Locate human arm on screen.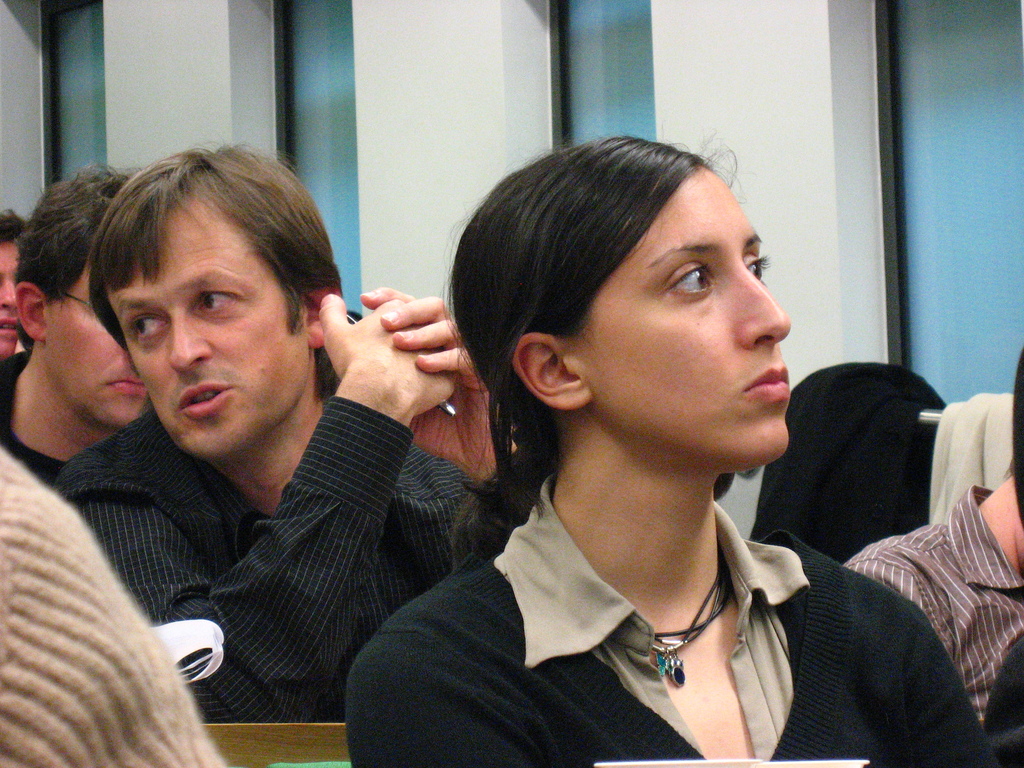
On screen at region(359, 280, 527, 492).
